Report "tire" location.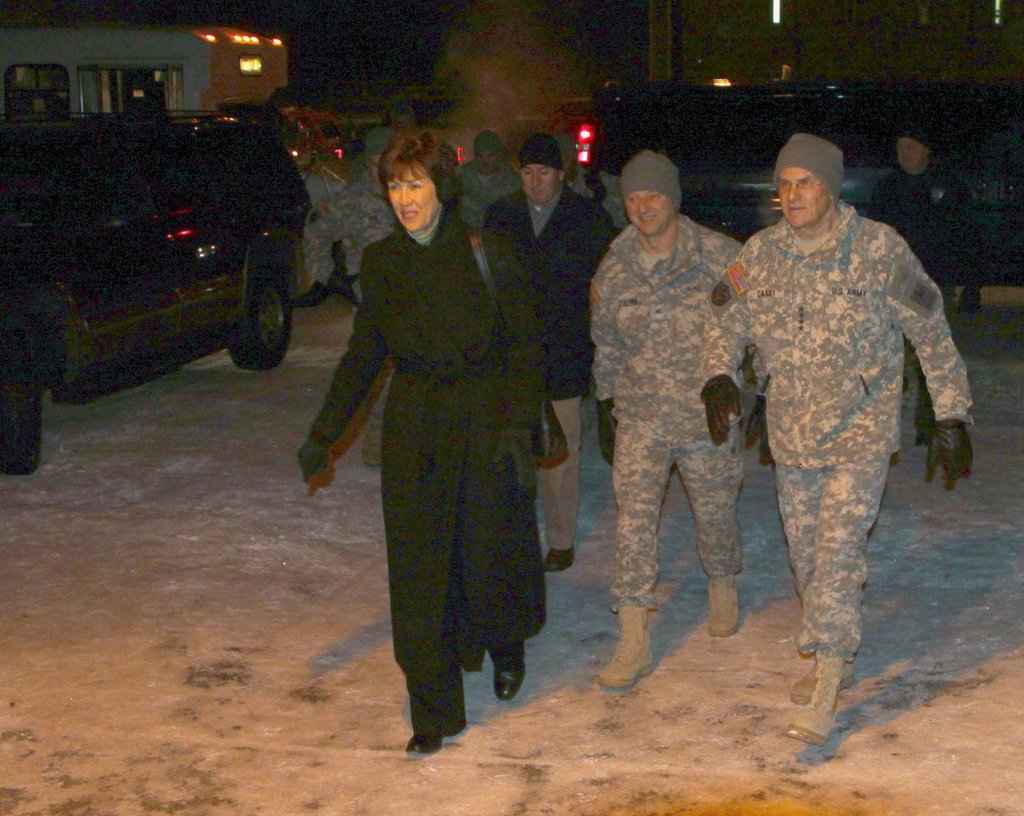
Report: 225, 266, 308, 369.
